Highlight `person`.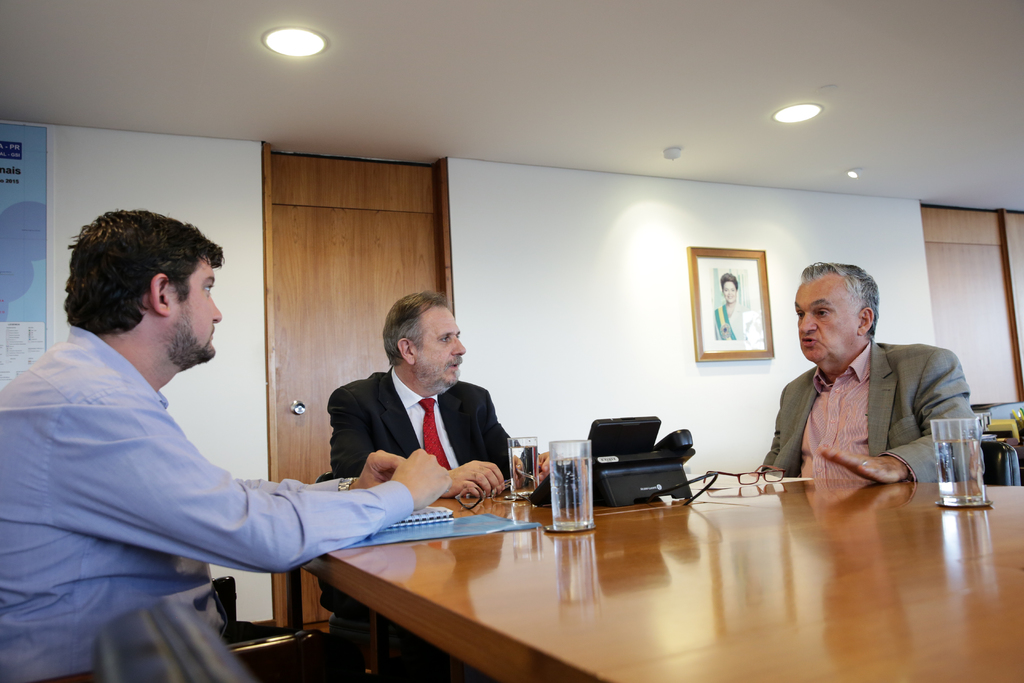
Highlighted region: select_region(774, 263, 976, 517).
